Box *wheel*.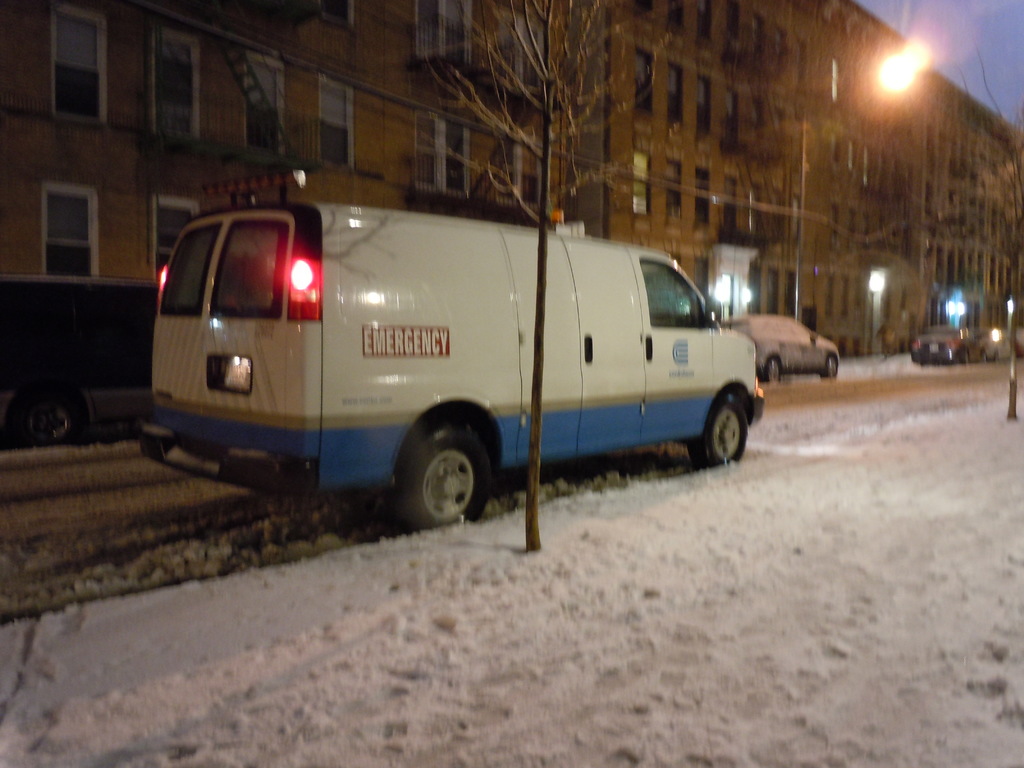
l=24, t=397, r=72, b=444.
